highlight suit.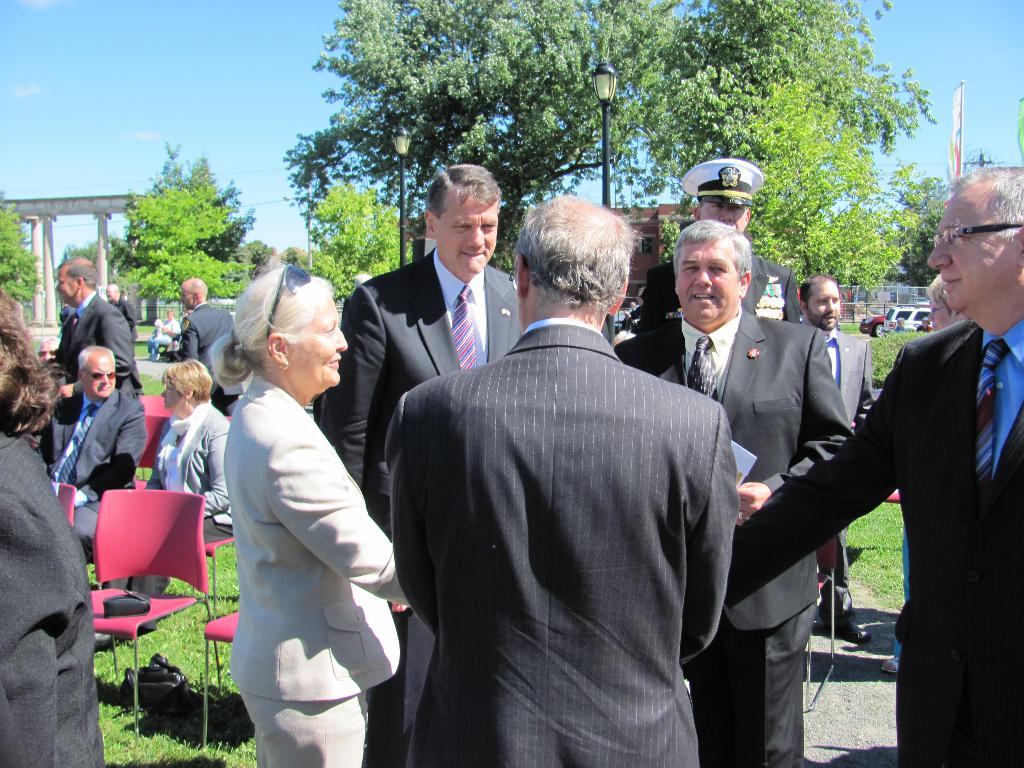
Highlighted region: locate(55, 292, 140, 399).
